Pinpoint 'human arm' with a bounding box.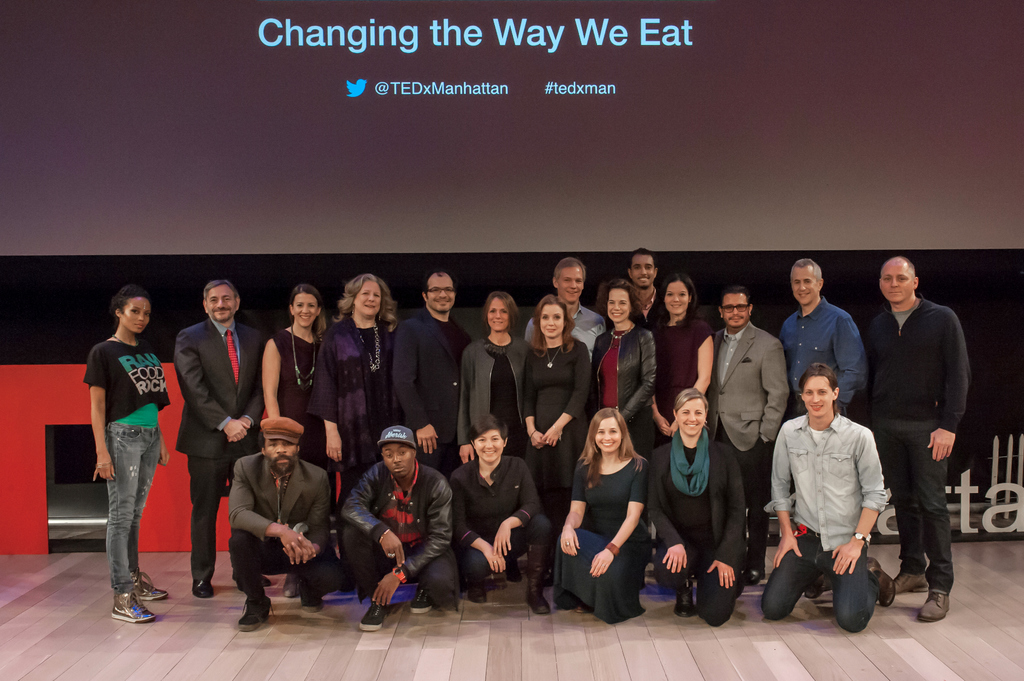
541 356 585 441.
